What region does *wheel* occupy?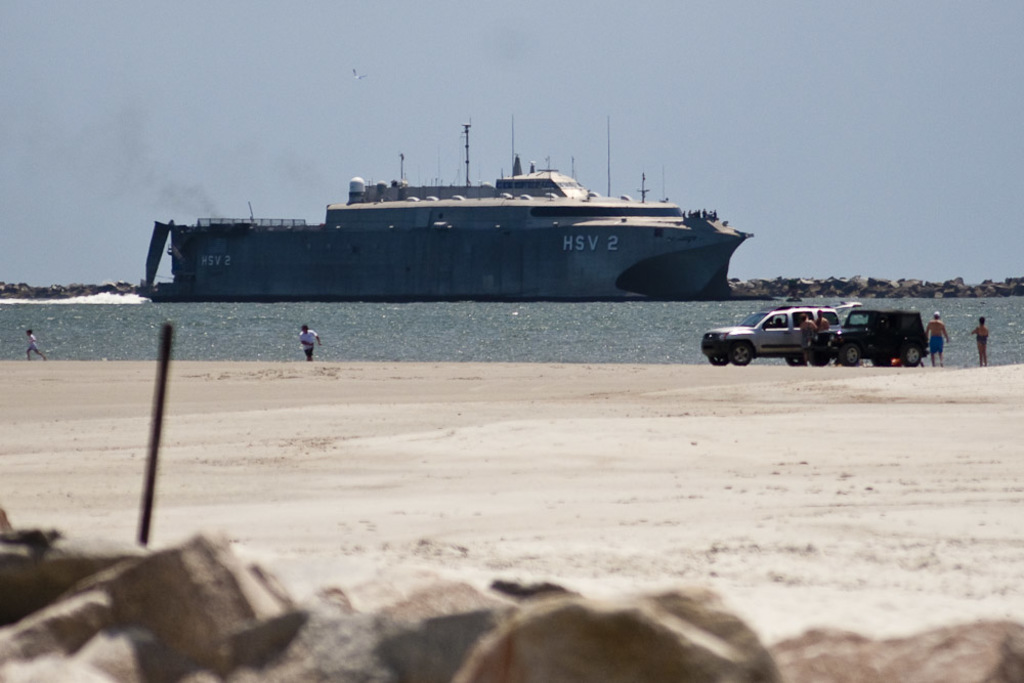
Rect(807, 342, 828, 368).
